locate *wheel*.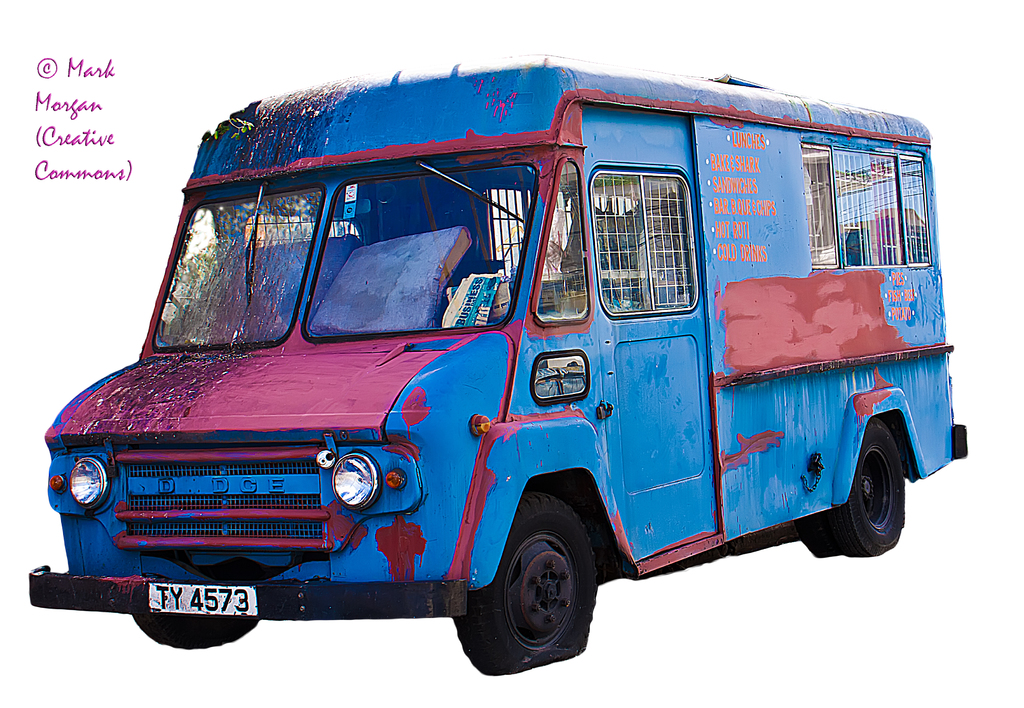
Bounding box: locate(819, 413, 914, 556).
